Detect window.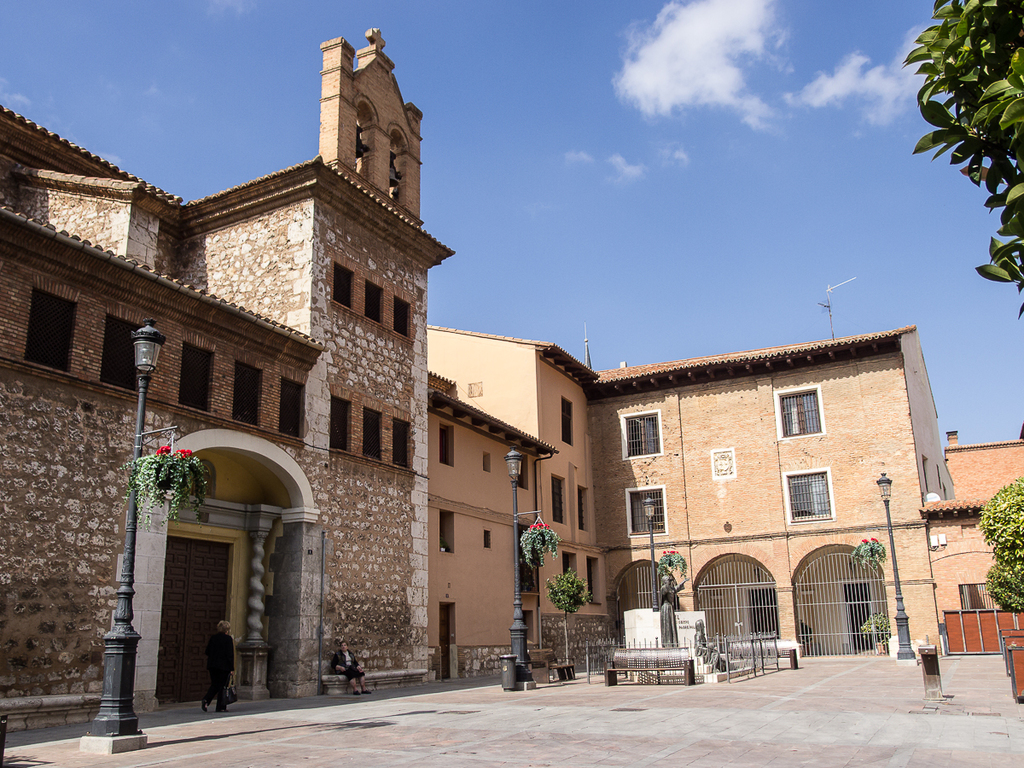
Detected at box=[785, 471, 827, 516].
